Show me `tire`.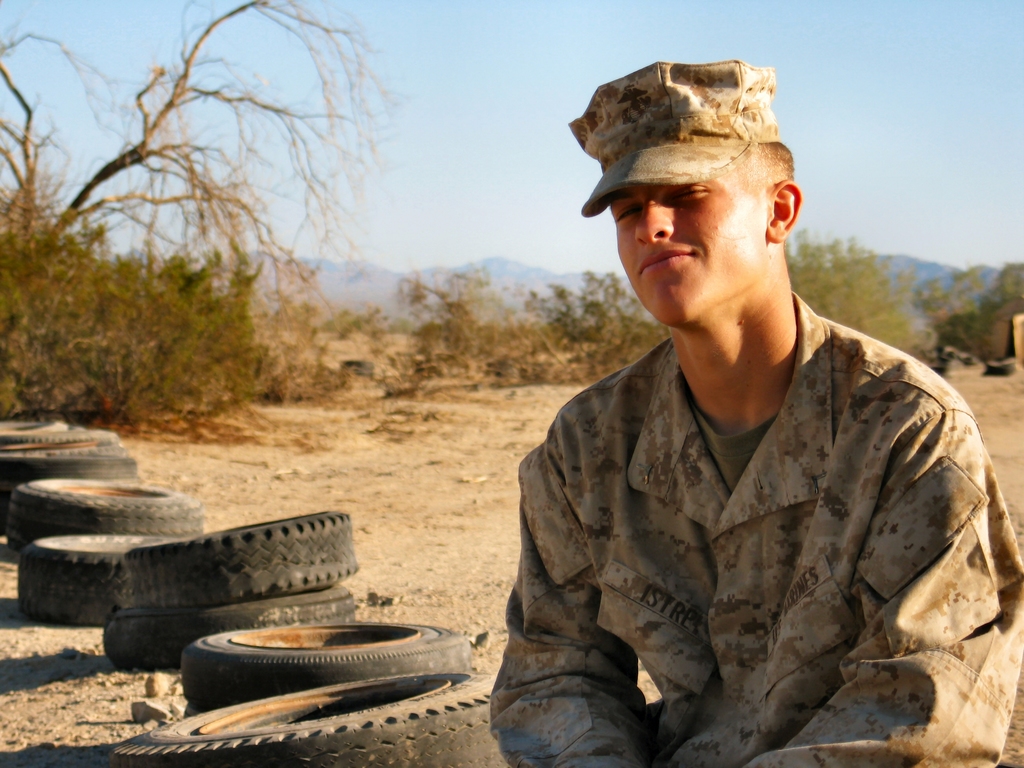
`tire` is here: bbox=[104, 664, 509, 767].
